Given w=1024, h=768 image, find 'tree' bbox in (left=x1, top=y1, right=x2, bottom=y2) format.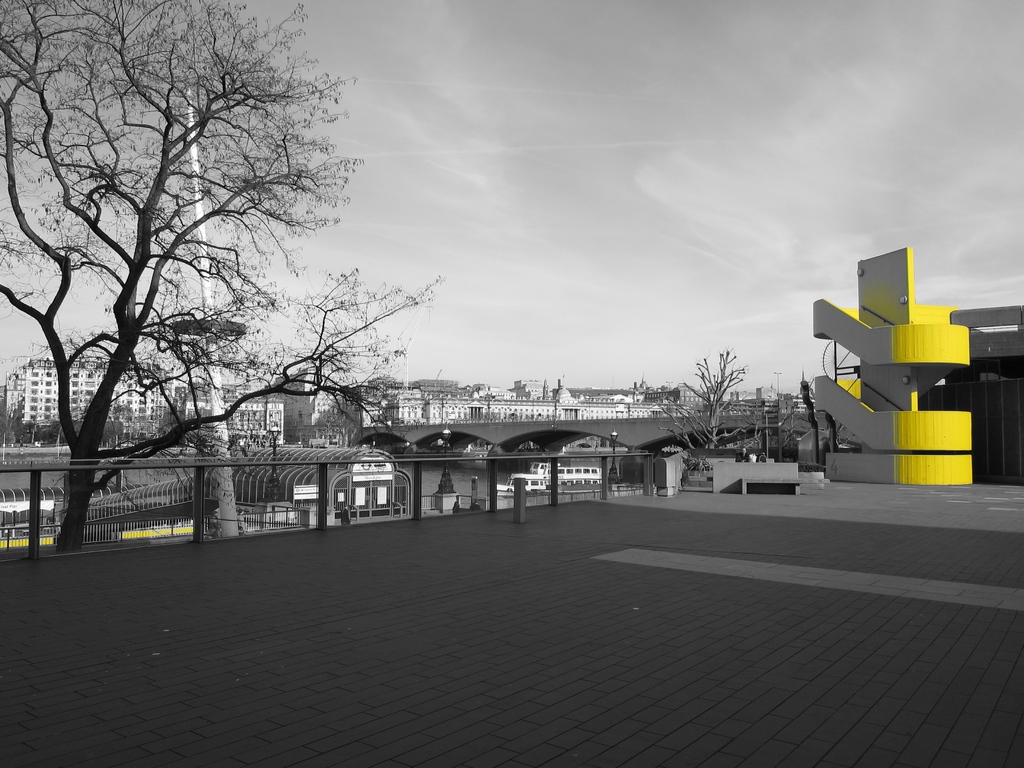
(left=0, top=0, right=443, bottom=557).
